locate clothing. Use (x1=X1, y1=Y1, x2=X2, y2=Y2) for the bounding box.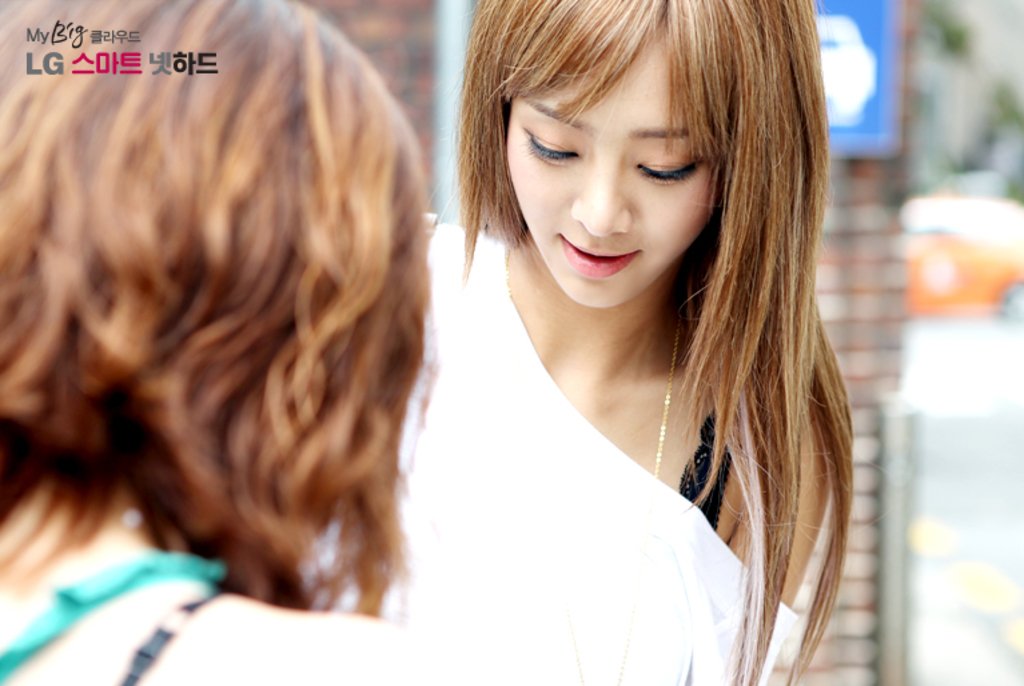
(x1=304, y1=215, x2=804, y2=685).
